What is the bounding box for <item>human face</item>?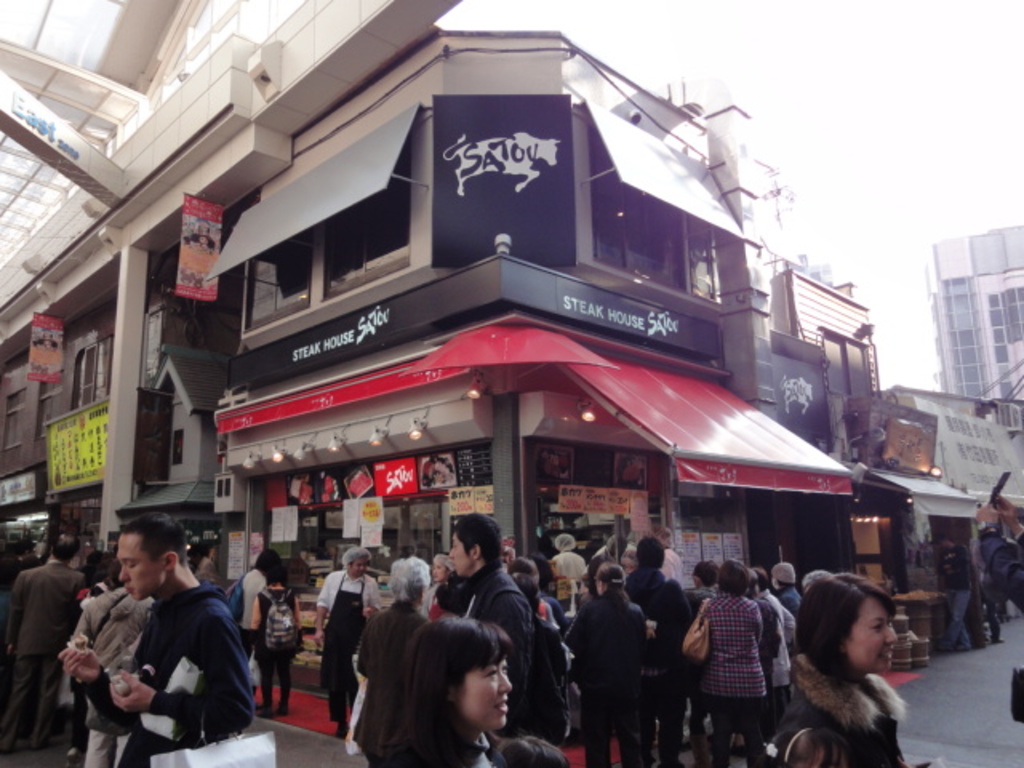
region(851, 598, 901, 674).
